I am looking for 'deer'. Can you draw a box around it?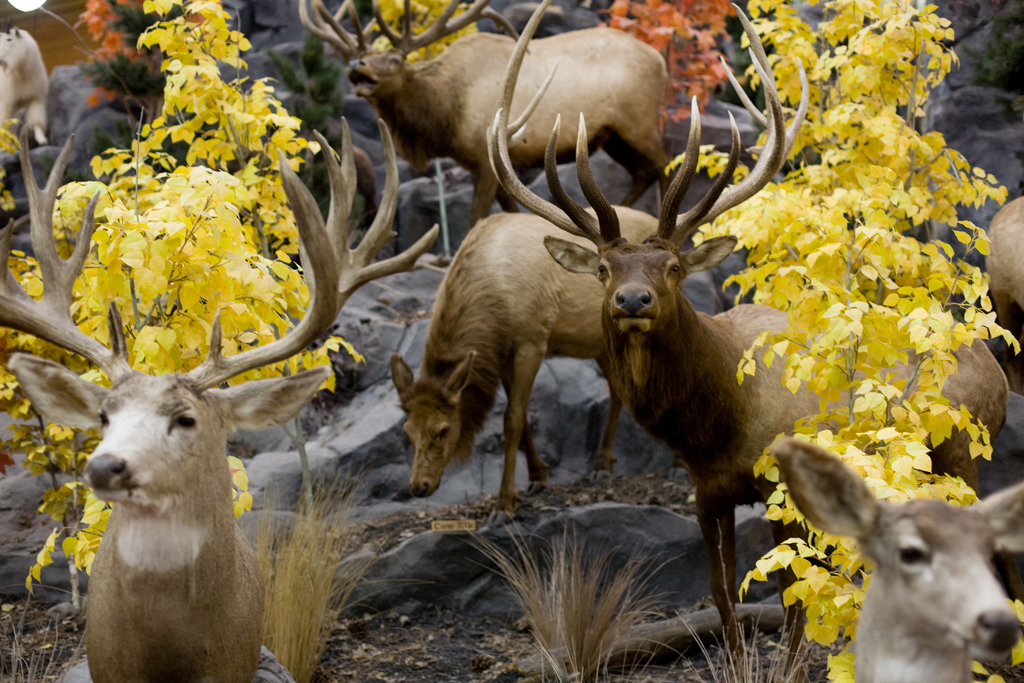
Sure, the bounding box is [296, 0, 677, 224].
